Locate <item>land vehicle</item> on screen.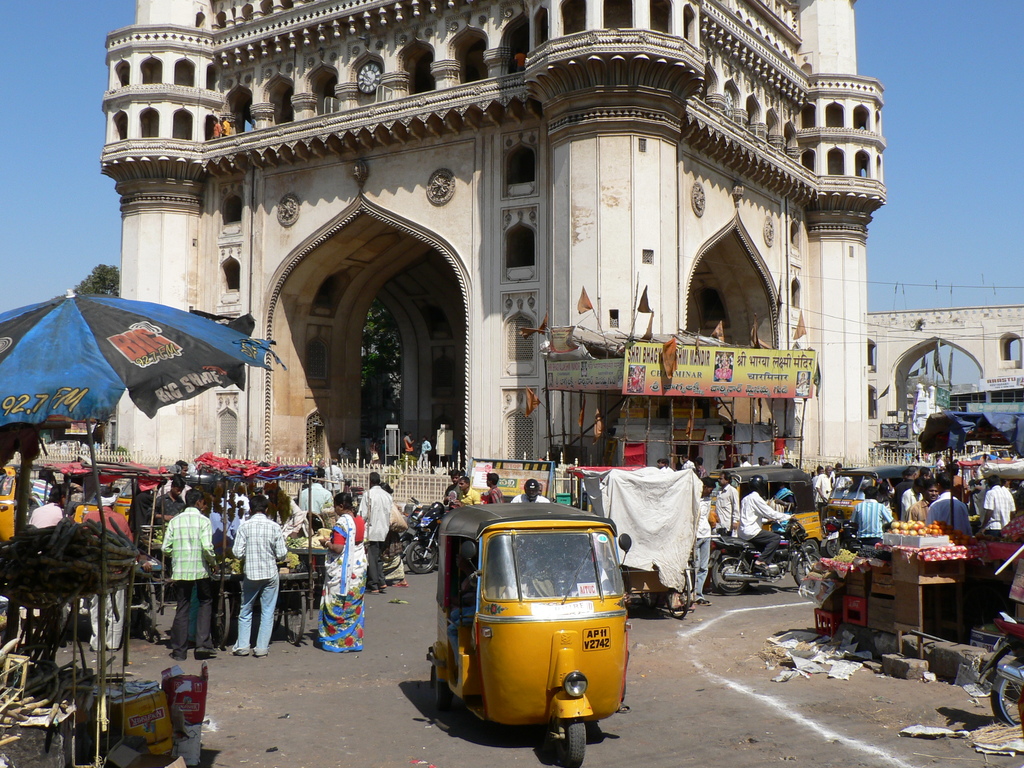
On screen at box(406, 508, 450, 572).
